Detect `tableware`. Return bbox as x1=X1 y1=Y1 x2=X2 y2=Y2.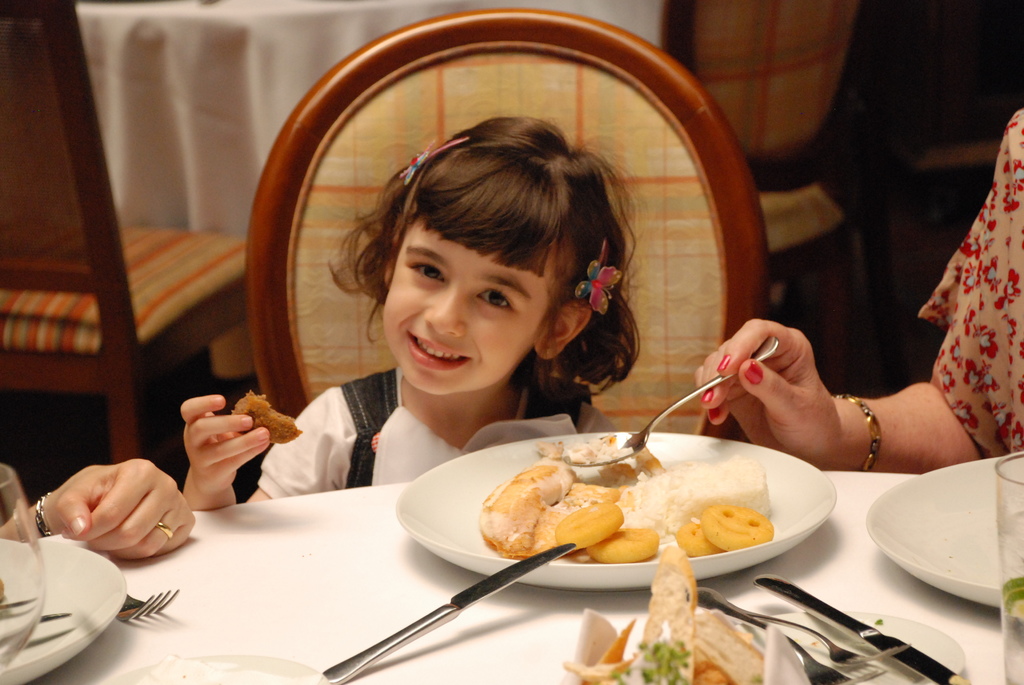
x1=538 y1=338 x2=781 y2=464.
